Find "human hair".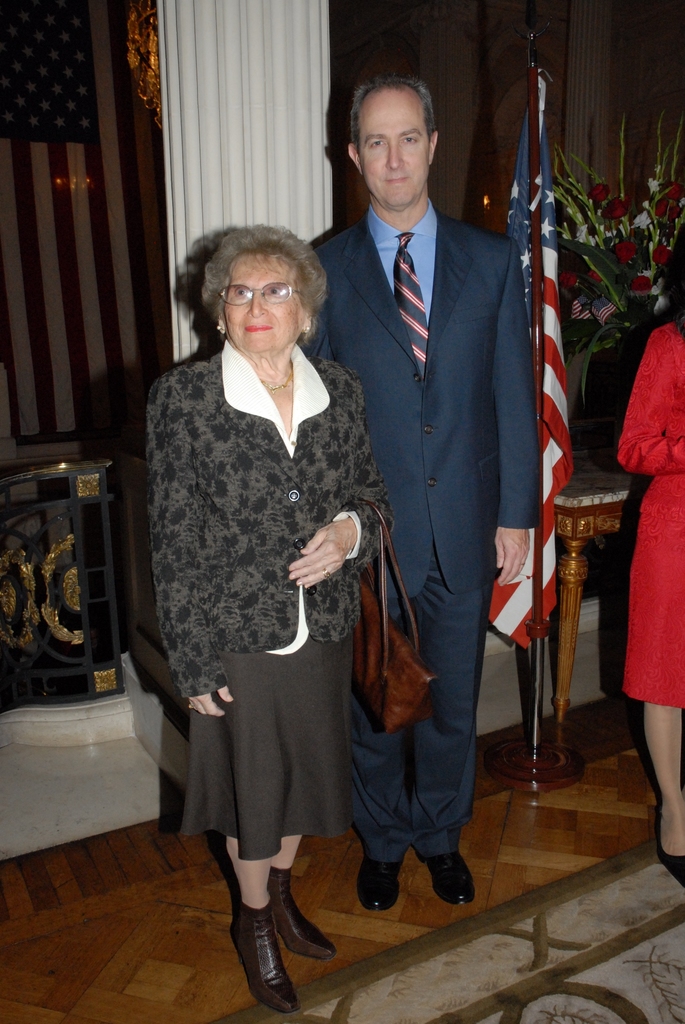
Rect(655, 221, 684, 345).
